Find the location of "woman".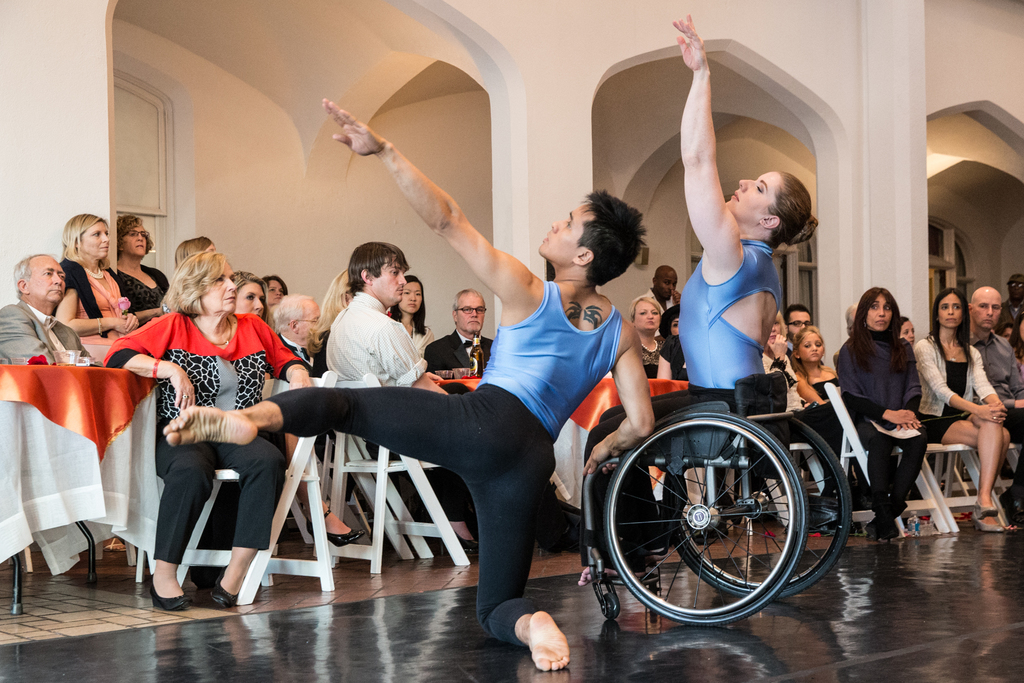
Location: [left=911, top=292, right=1008, bottom=532].
